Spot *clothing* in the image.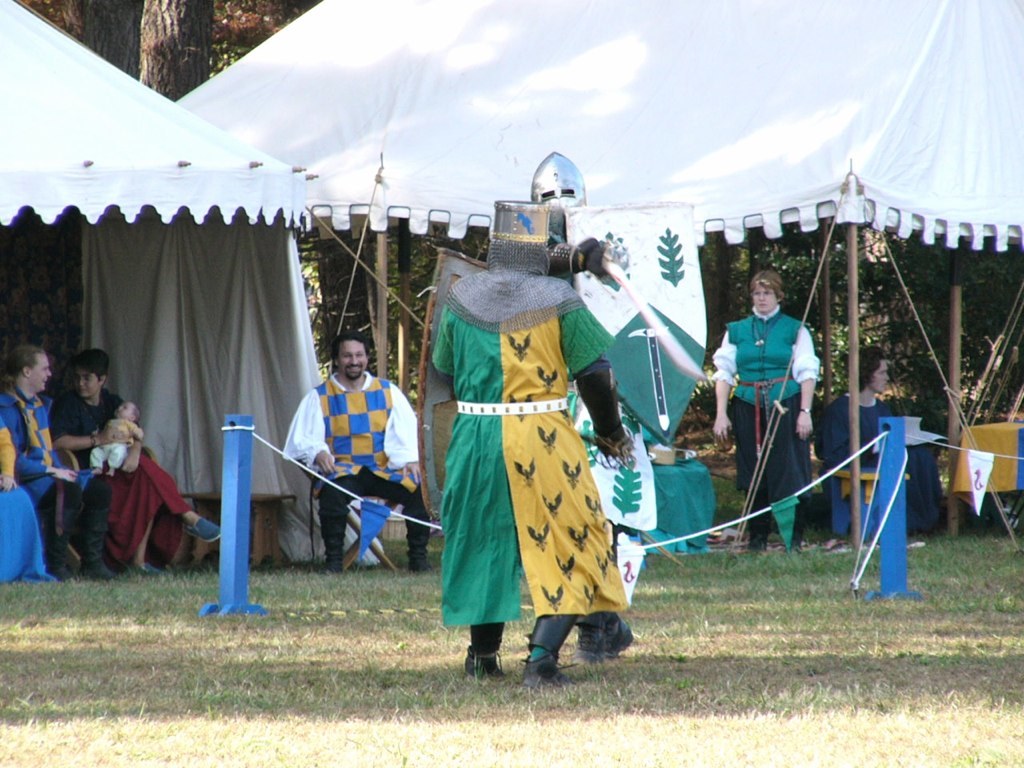
*clothing* found at region(820, 392, 896, 539).
